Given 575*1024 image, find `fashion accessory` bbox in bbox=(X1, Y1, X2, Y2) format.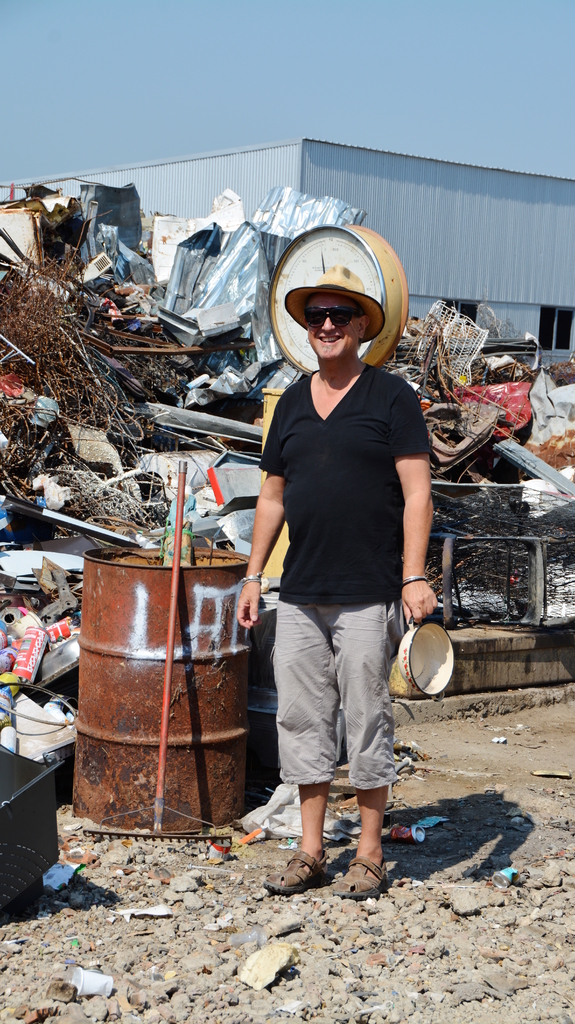
bbox=(304, 304, 365, 319).
